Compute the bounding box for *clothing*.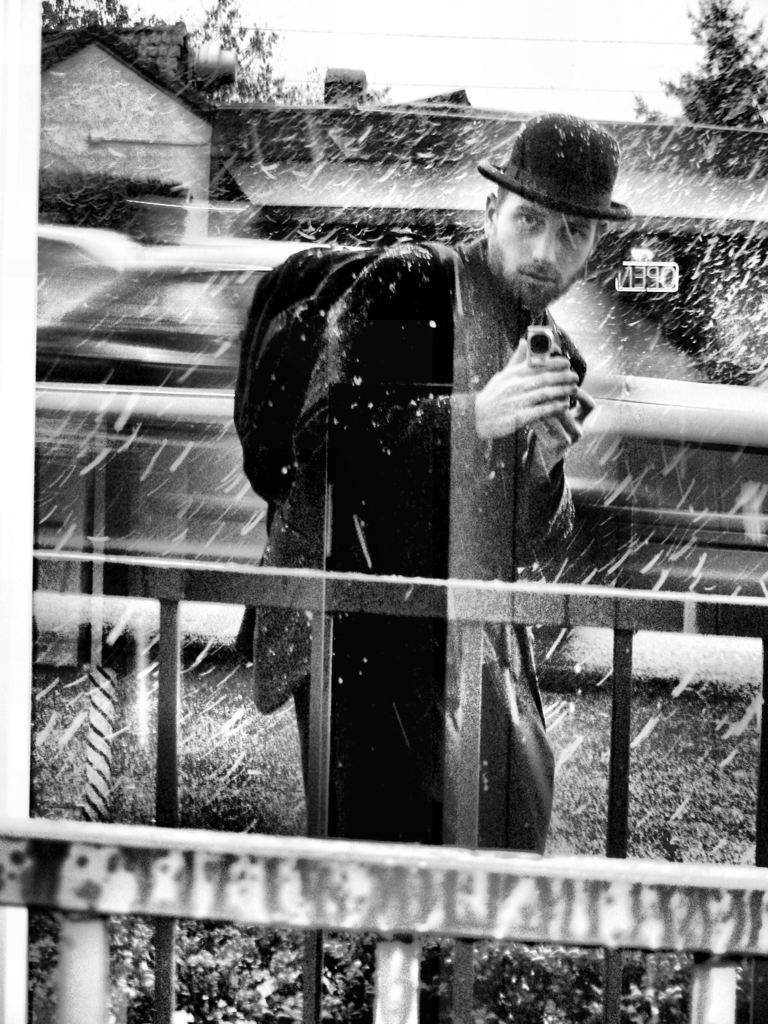
box(253, 233, 580, 852).
